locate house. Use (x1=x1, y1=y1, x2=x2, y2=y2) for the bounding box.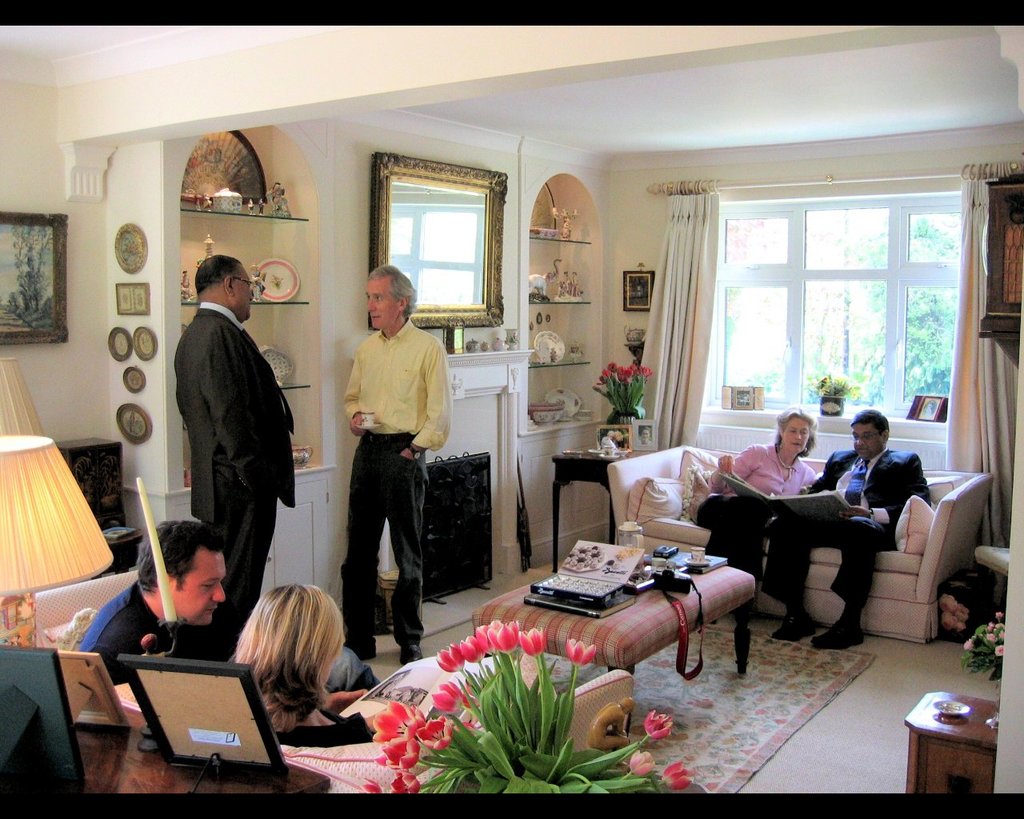
(x1=0, y1=23, x2=1023, y2=795).
